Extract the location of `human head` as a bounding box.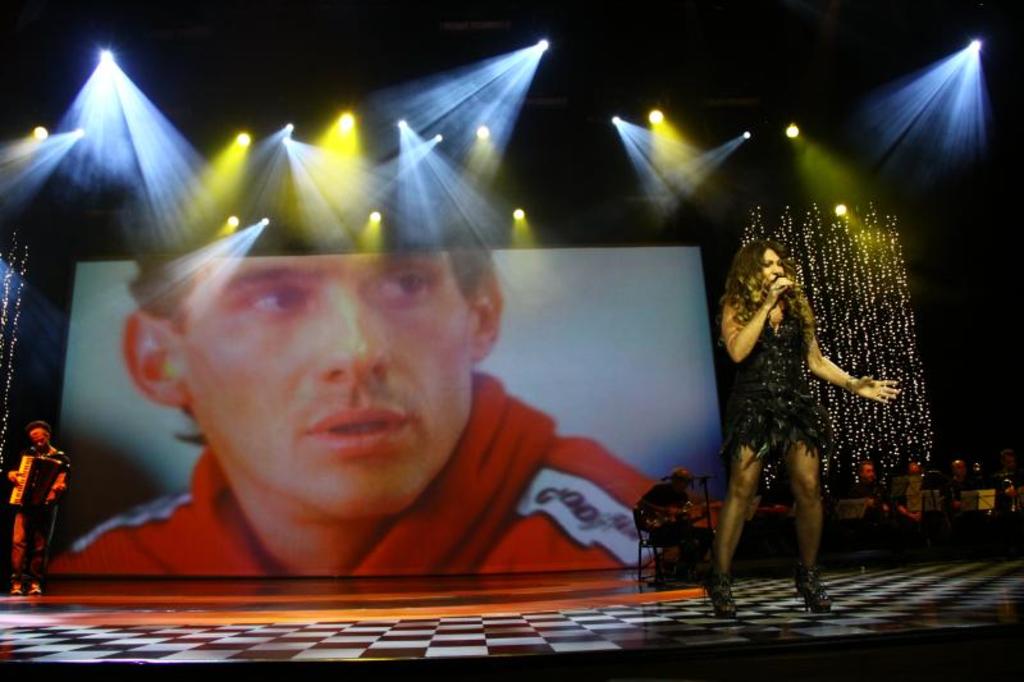
129 232 509 473.
